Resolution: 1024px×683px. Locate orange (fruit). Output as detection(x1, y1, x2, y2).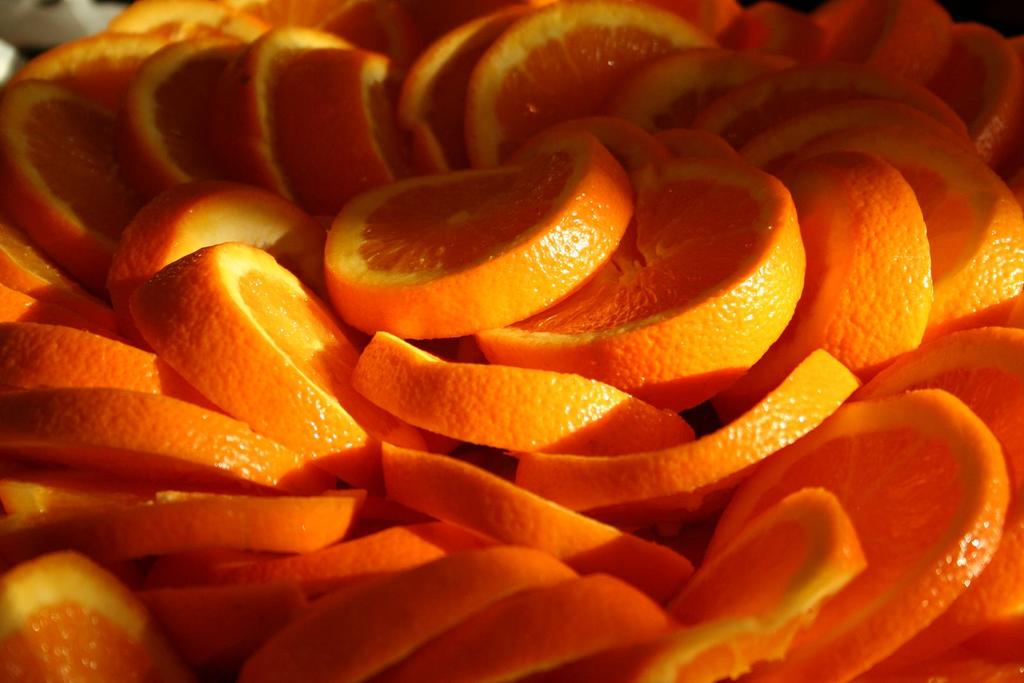
detection(381, 437, 695, 588).
